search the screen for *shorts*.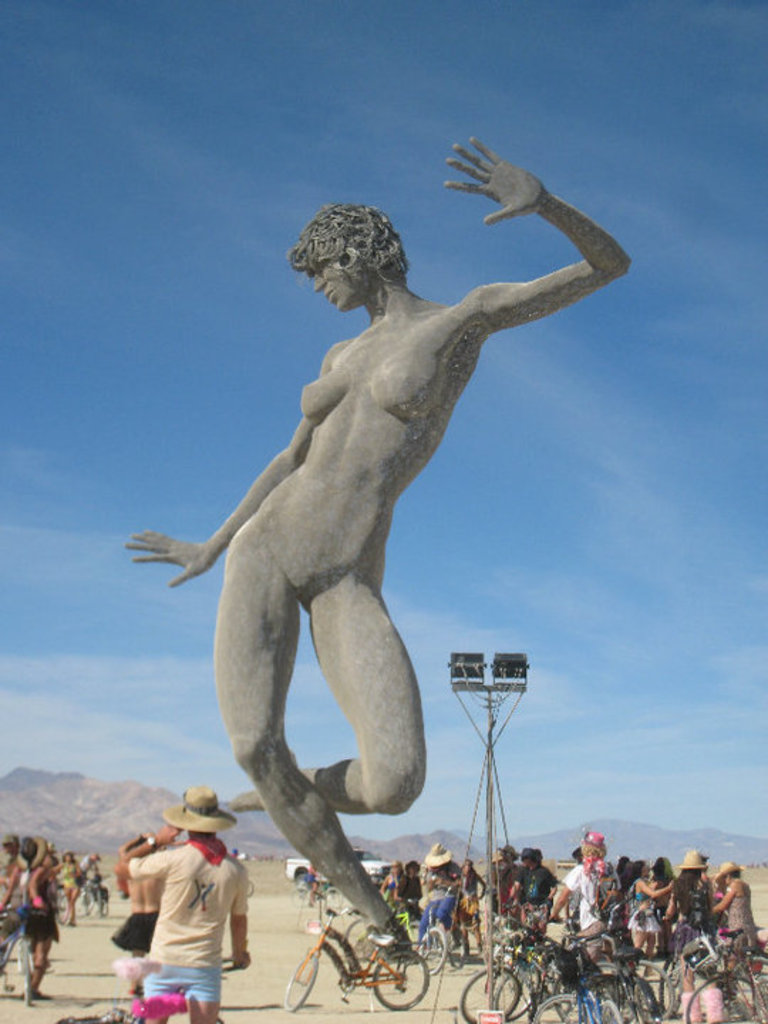
Found at bbox=[630, 912, 657, 932].
